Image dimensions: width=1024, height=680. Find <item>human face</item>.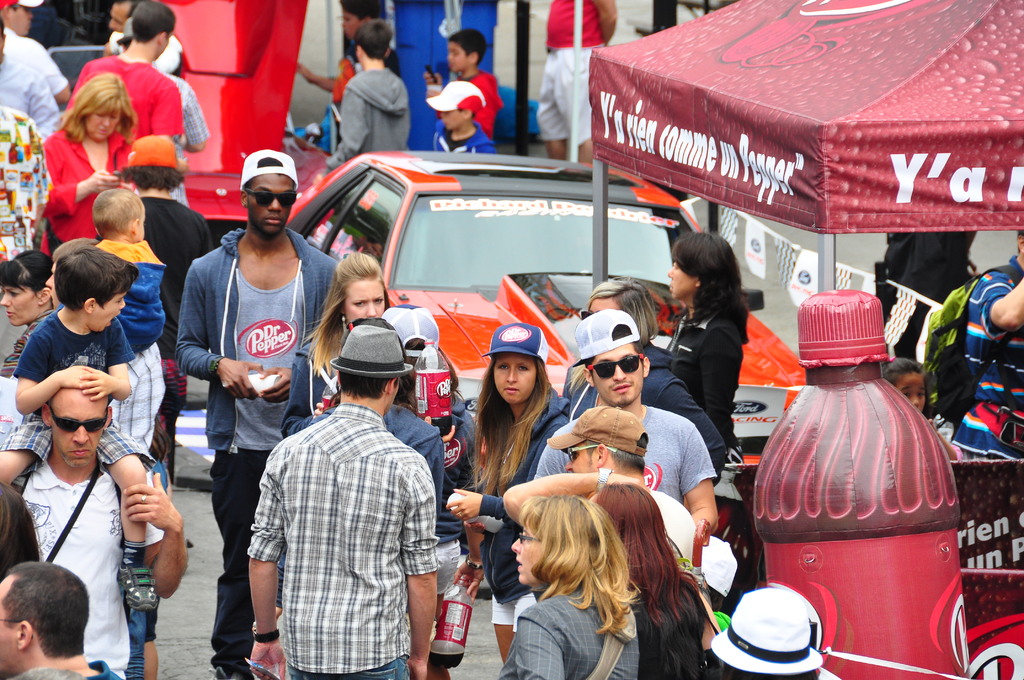
(x1=53, y1=390, x2=104, y2=465).
